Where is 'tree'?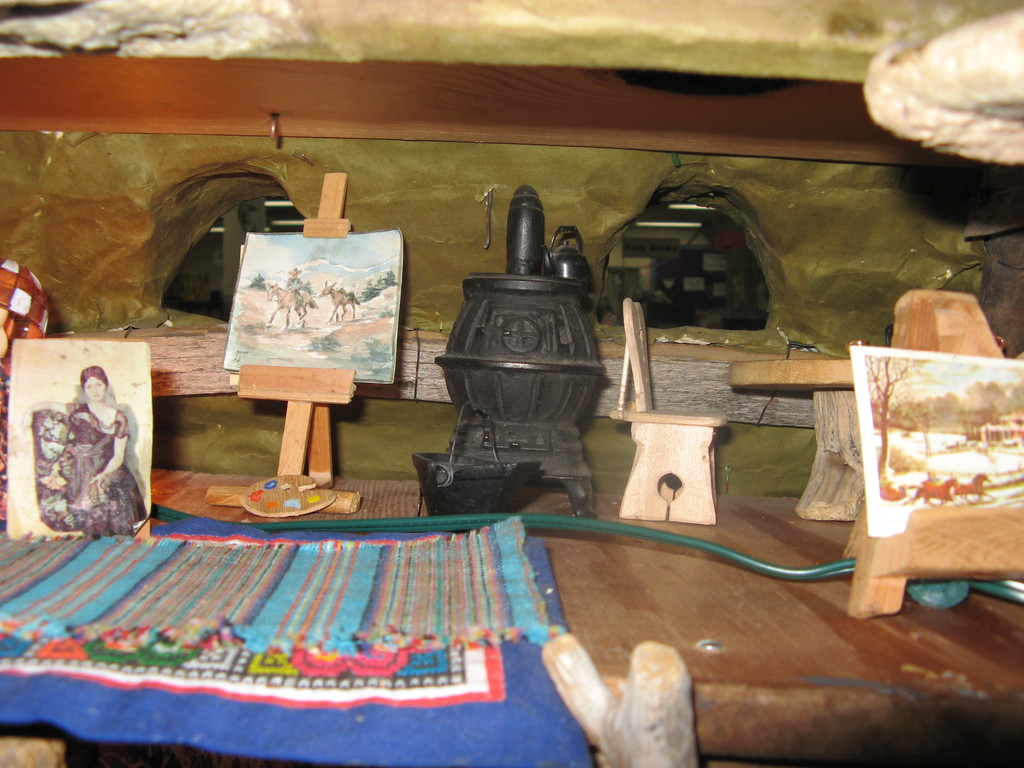
{"left": 877, "top": 367, "right": 1022, "bottom": 434}.
